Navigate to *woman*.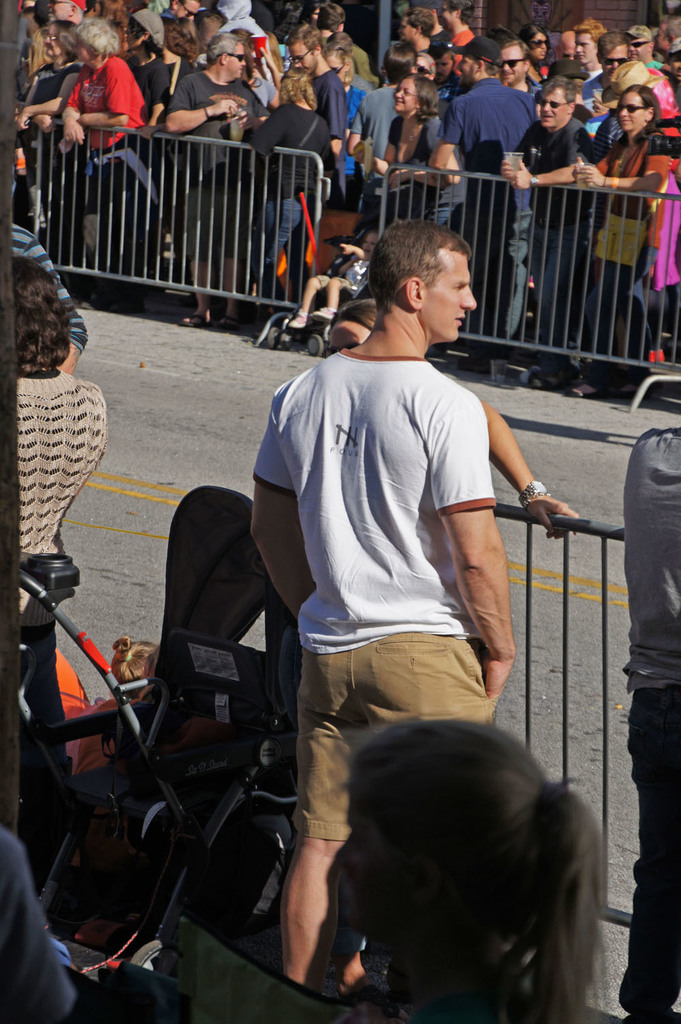
Navigation target: (513,24,546,92).
